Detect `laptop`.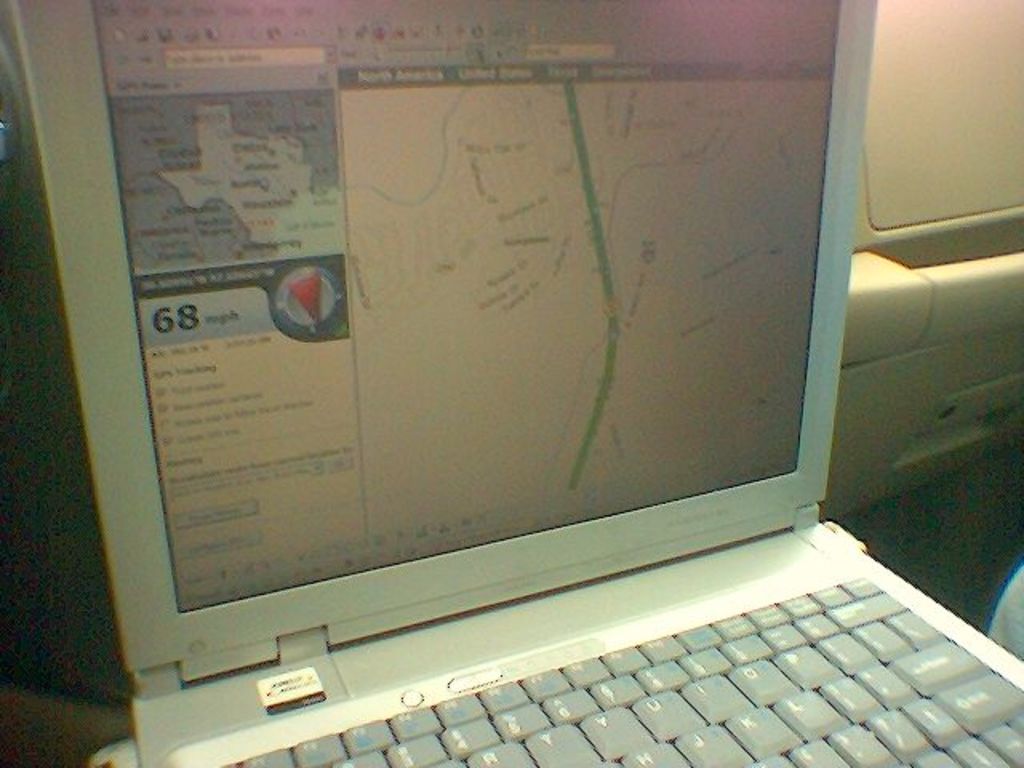
Detected at <box>50,10,1000,767</box>.
